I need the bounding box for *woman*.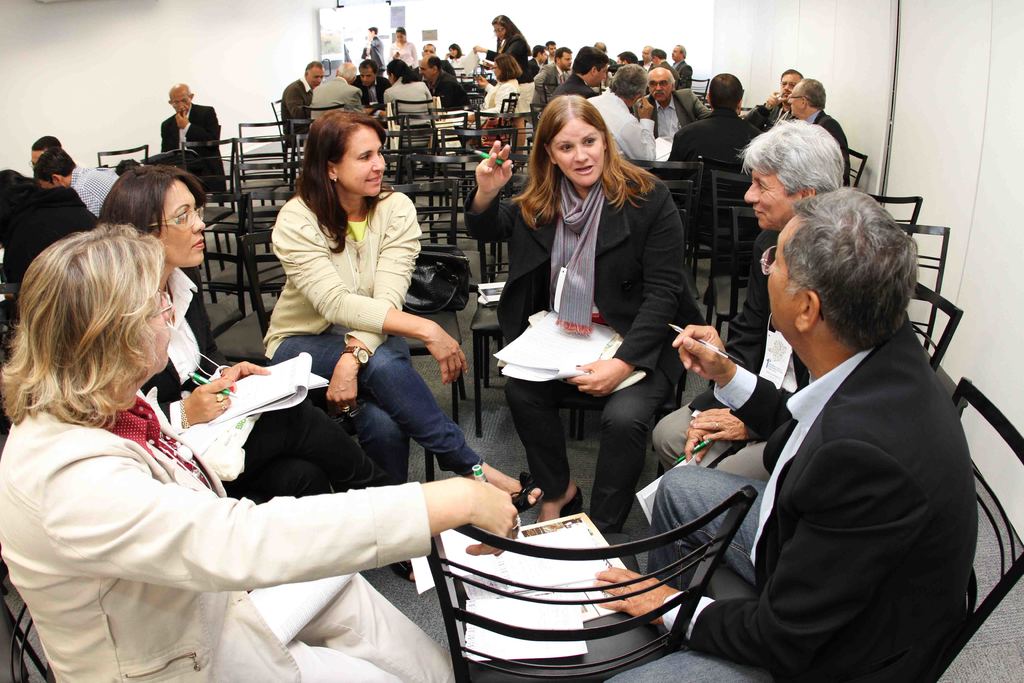
Here it is: 649,115,846,484.
